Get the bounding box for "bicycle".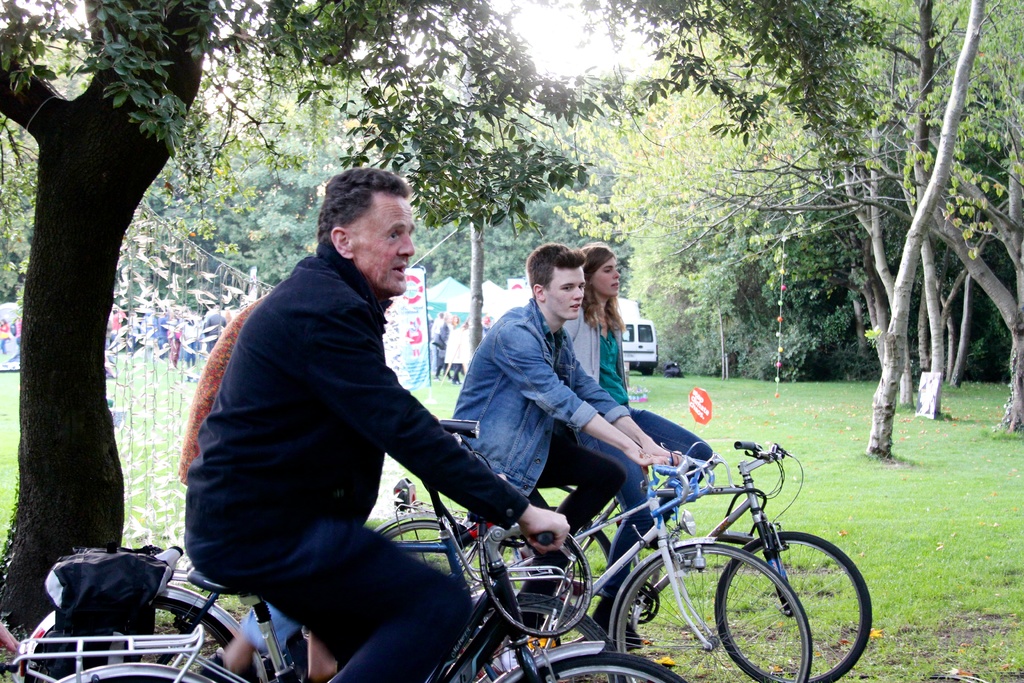
x1=12, y1=483, x2=627, y2=682.
